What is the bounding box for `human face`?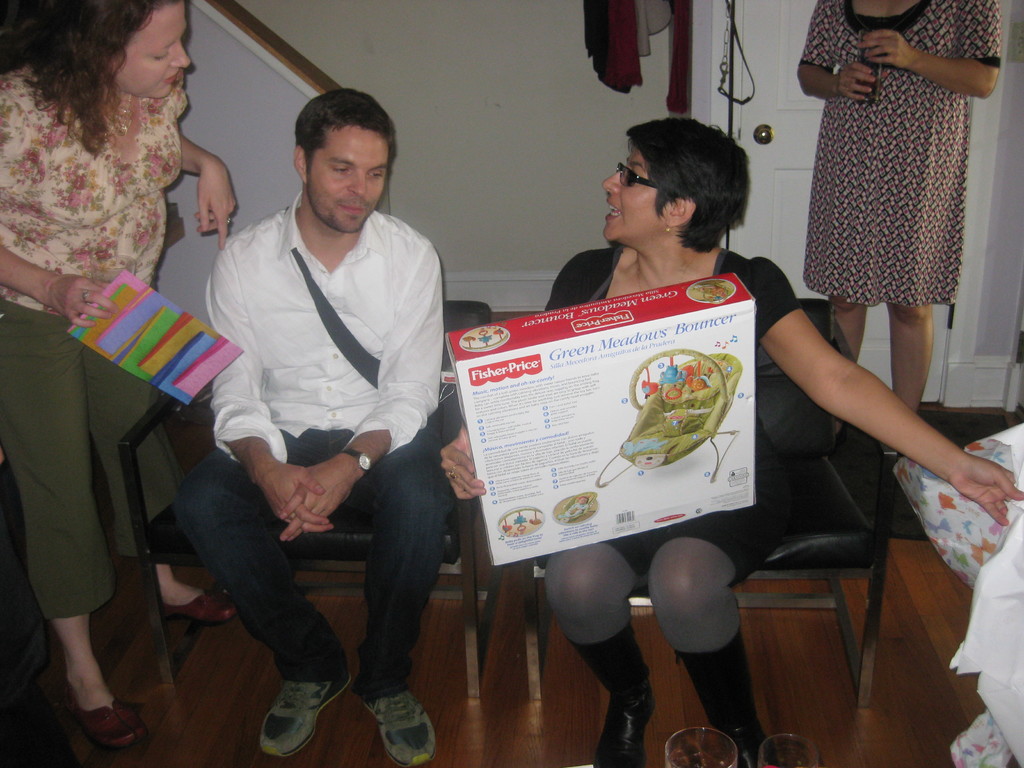
(x1=305, y1=124, x2=394, y2=236).
